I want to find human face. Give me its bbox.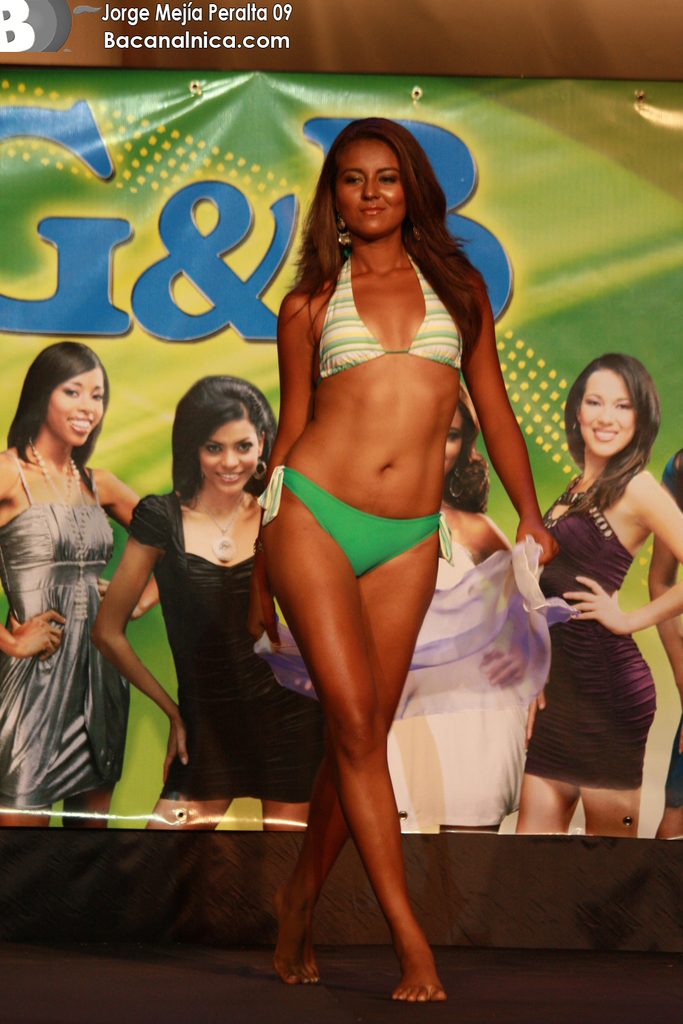
583:370:637:456.
